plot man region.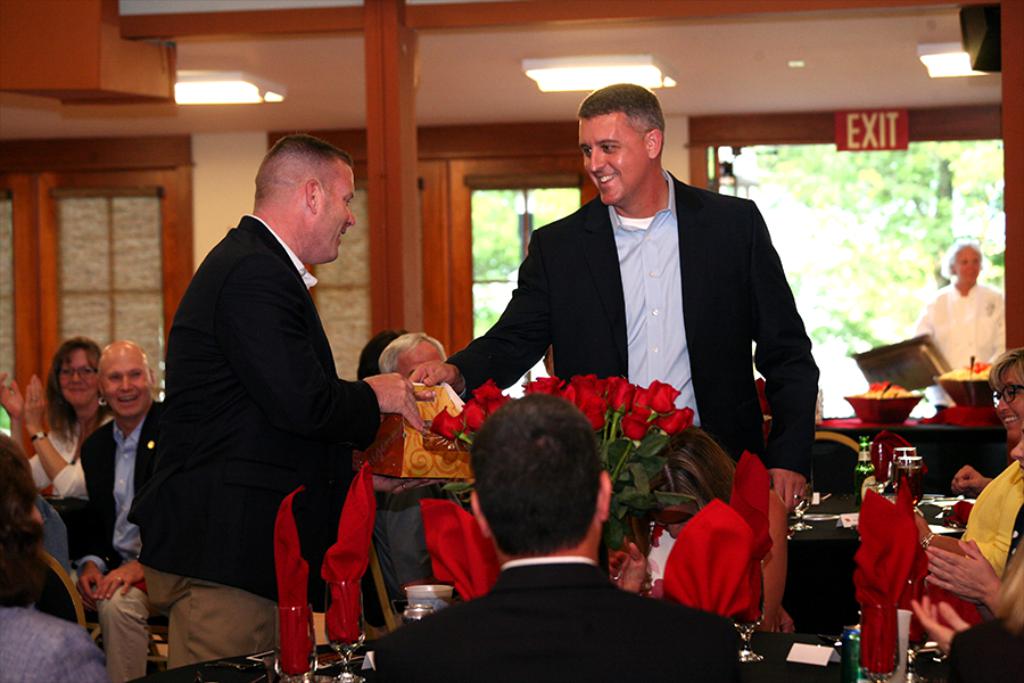
Plotted at [left=368, top=393, right=743, bottom=682].
